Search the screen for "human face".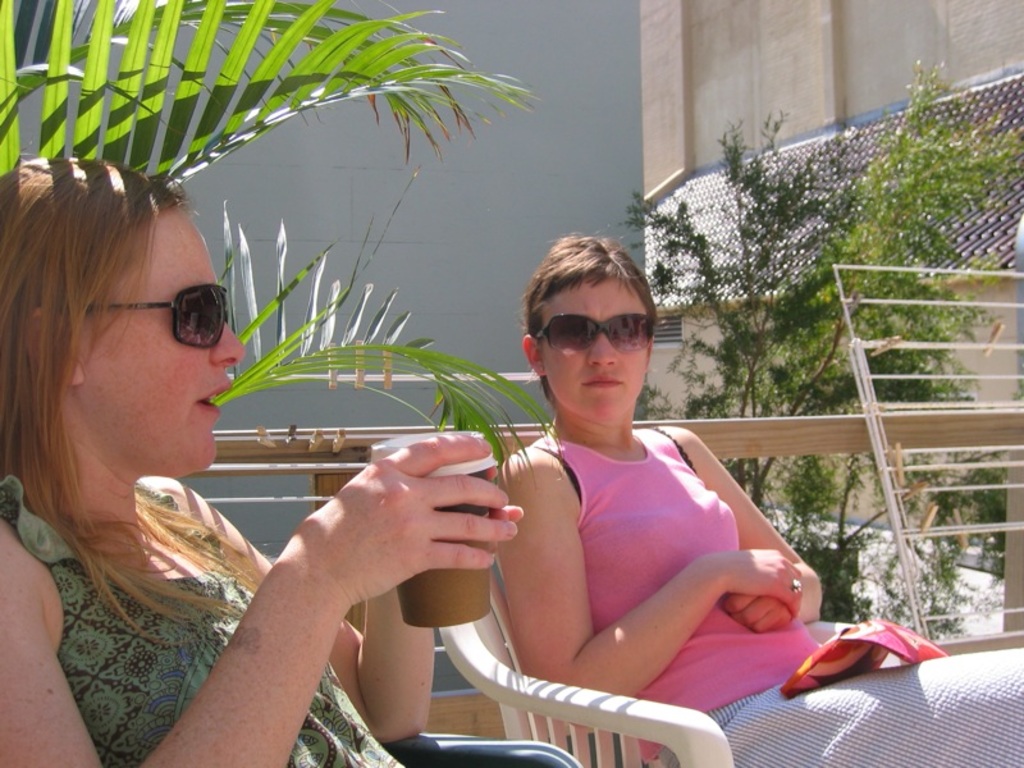
Found at {"x1": 538, "y1": 278, "x2": 652, "y2": 428}.
